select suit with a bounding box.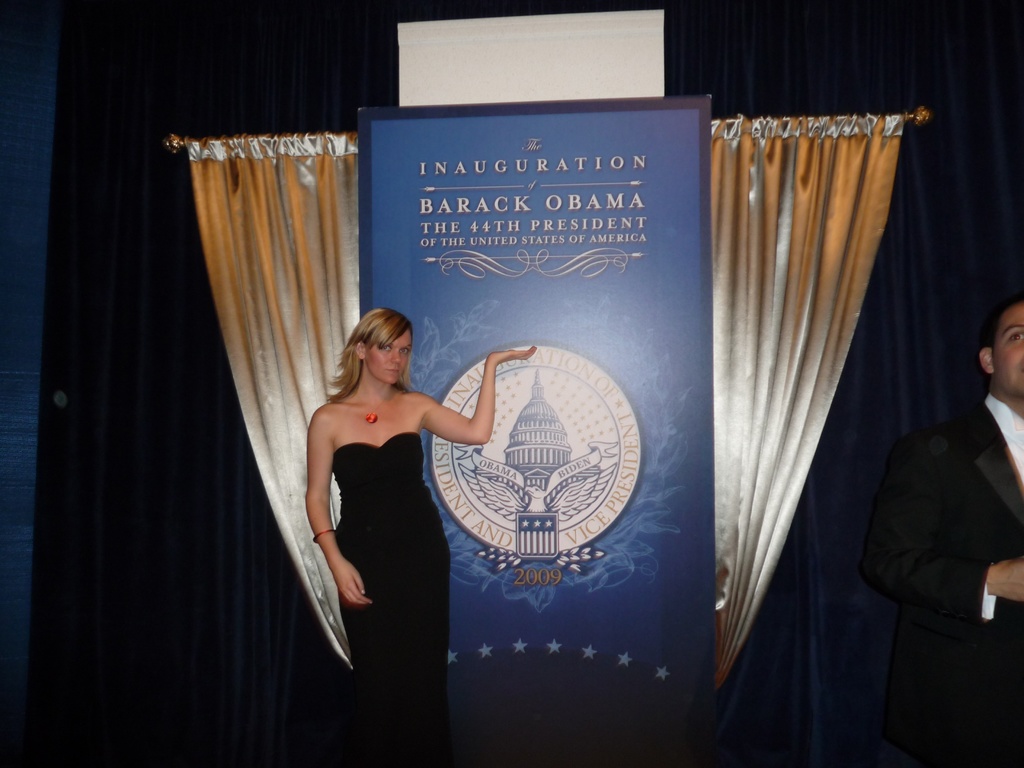
select_region(862, 386, 1023, 767).
